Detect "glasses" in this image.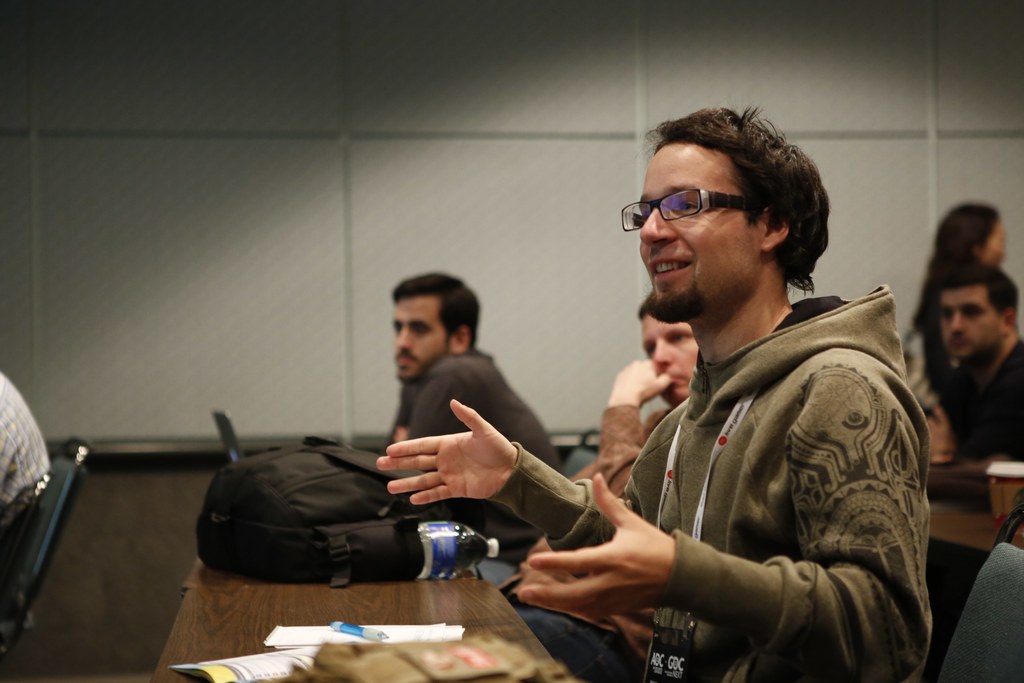
Detection: {"x1": 629, "y1": 179, "x2": 767, "y2": 227}.
